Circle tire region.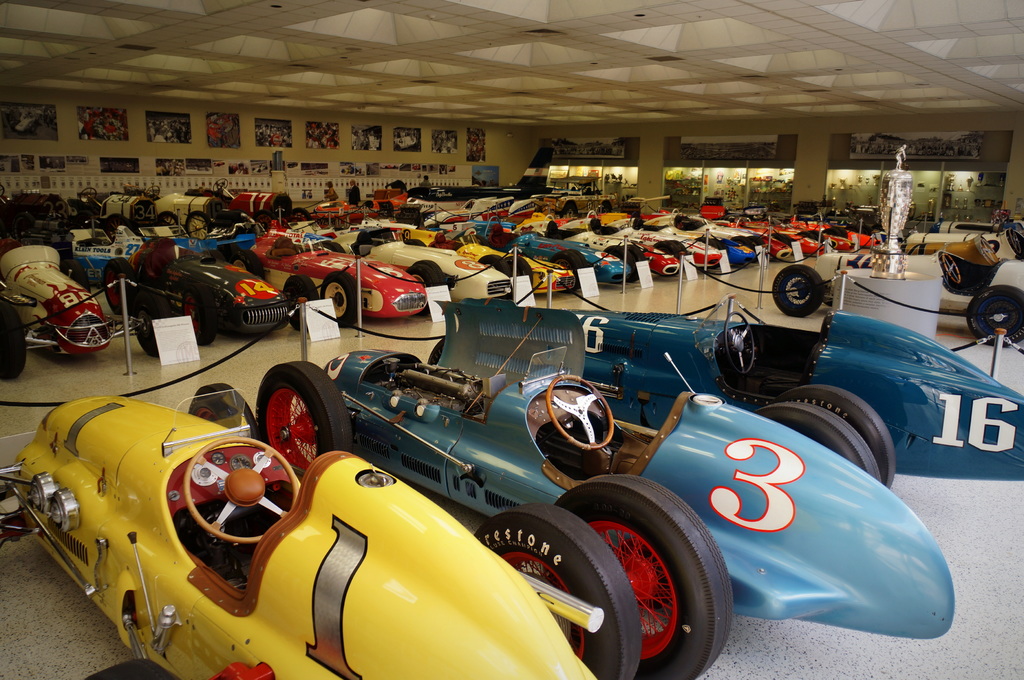
Region: bbox=(285, 276, 317, 329).
